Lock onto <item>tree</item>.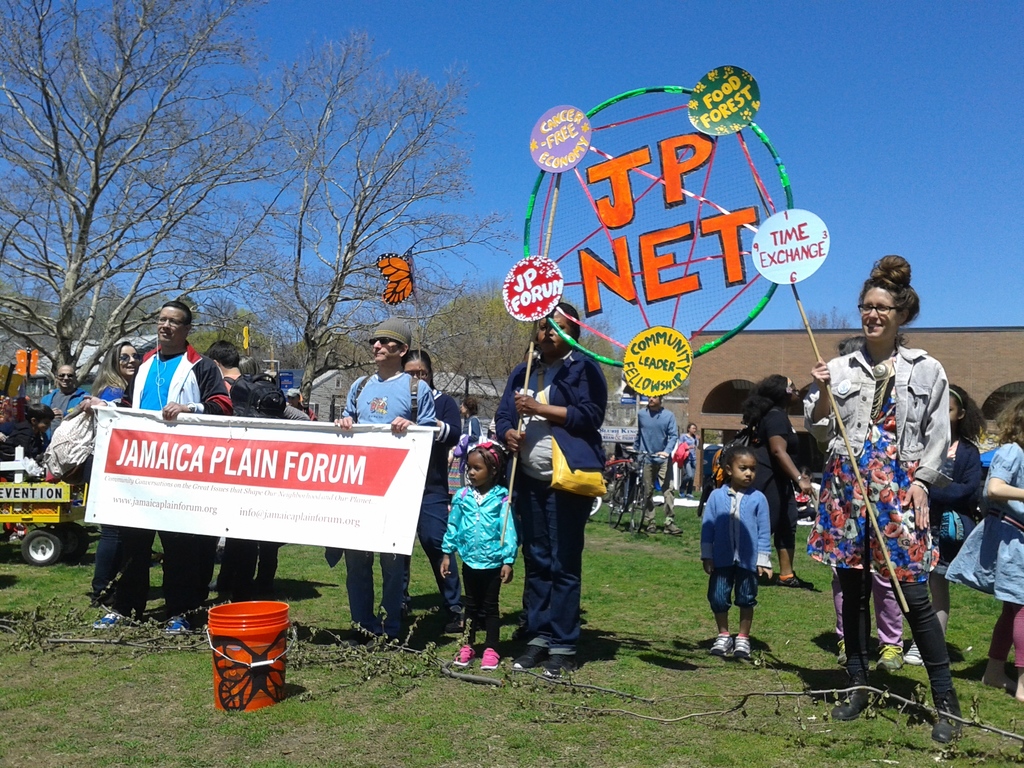
Locked: {"x1": 266, "y1": 23, "x2": 527, "y2": 413}.
